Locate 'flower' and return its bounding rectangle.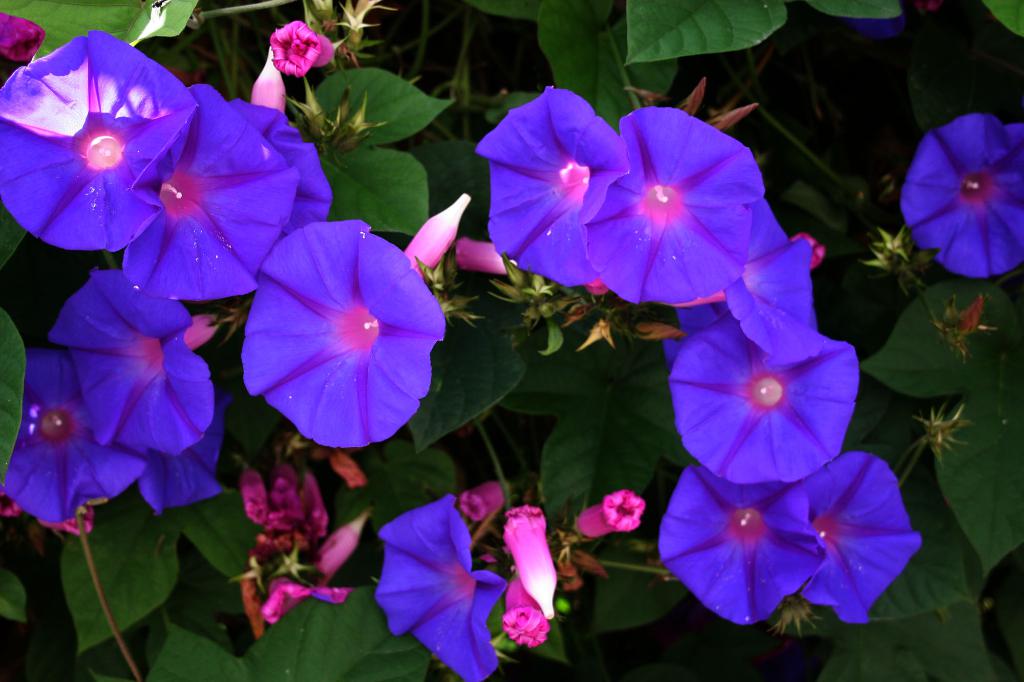
(378, 493, 506, 681).
